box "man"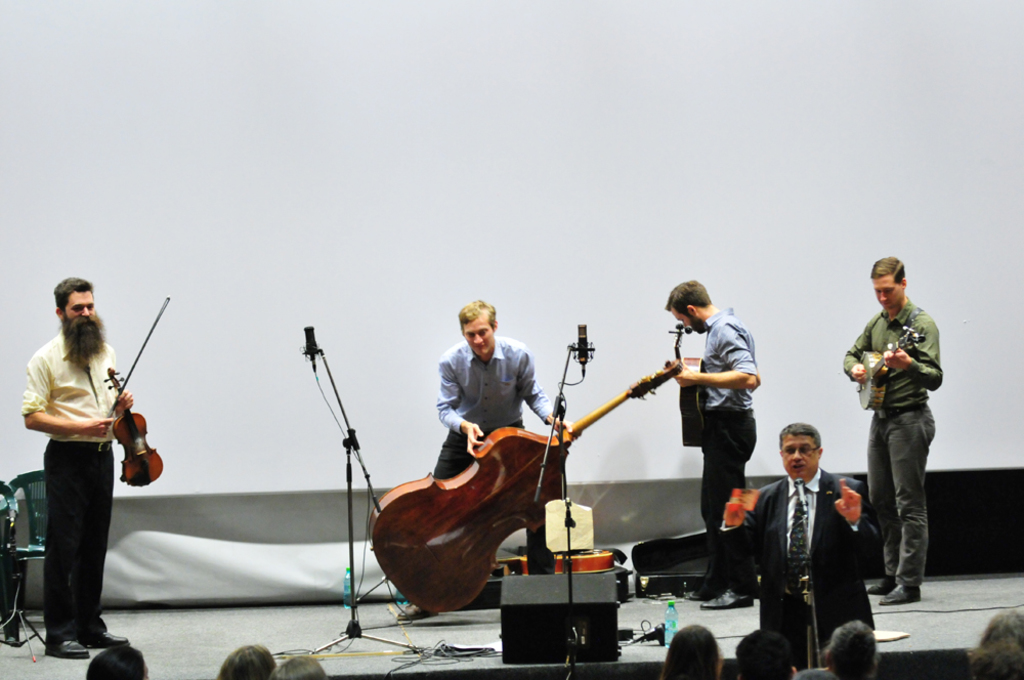
(left=735, top=629, right=797, bottom=679)
